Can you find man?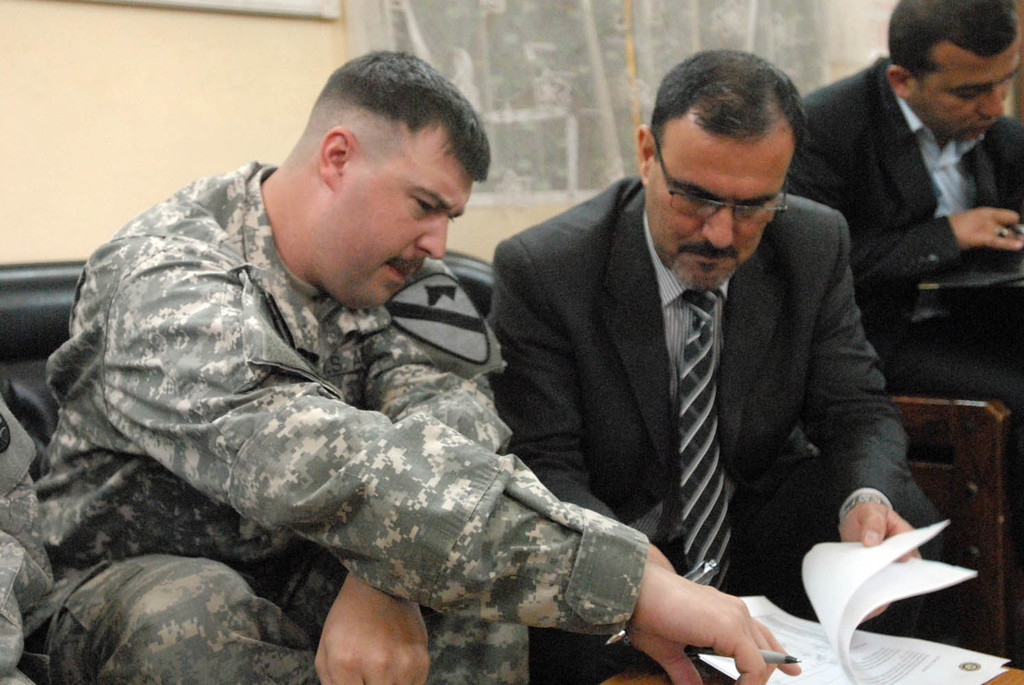
Yes, bounding box: <bbox>0, 388, 54, 684</bbox>.
